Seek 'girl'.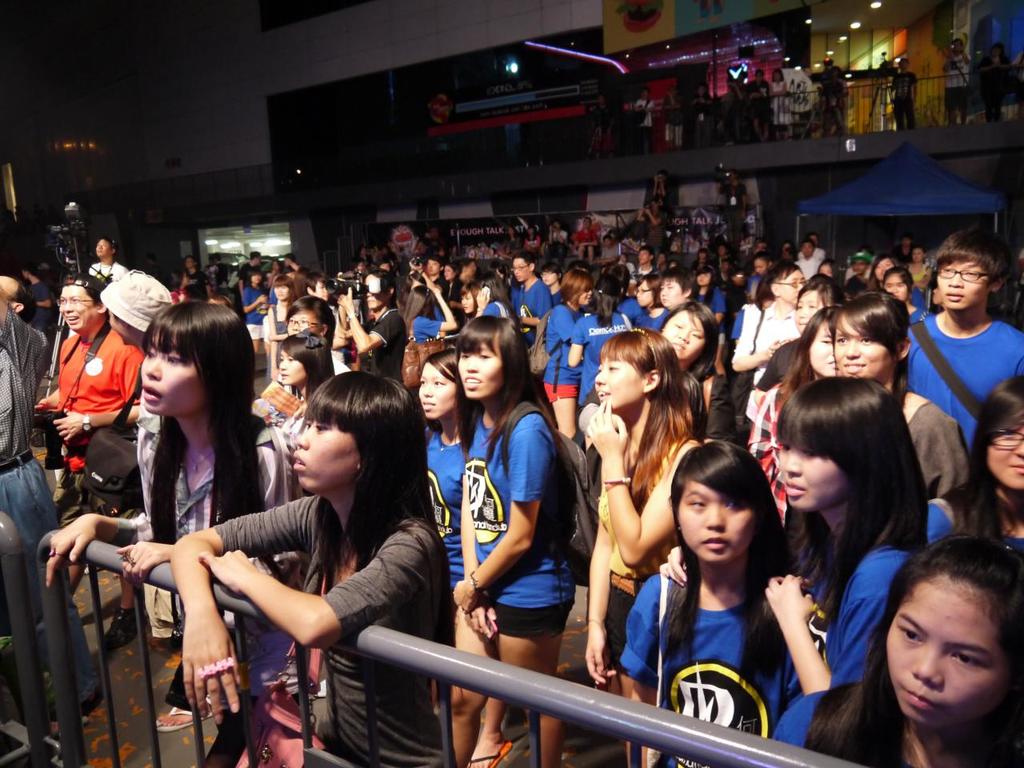
{"left": 755, "top": 281, "right": 826, "bottom": 390}.
